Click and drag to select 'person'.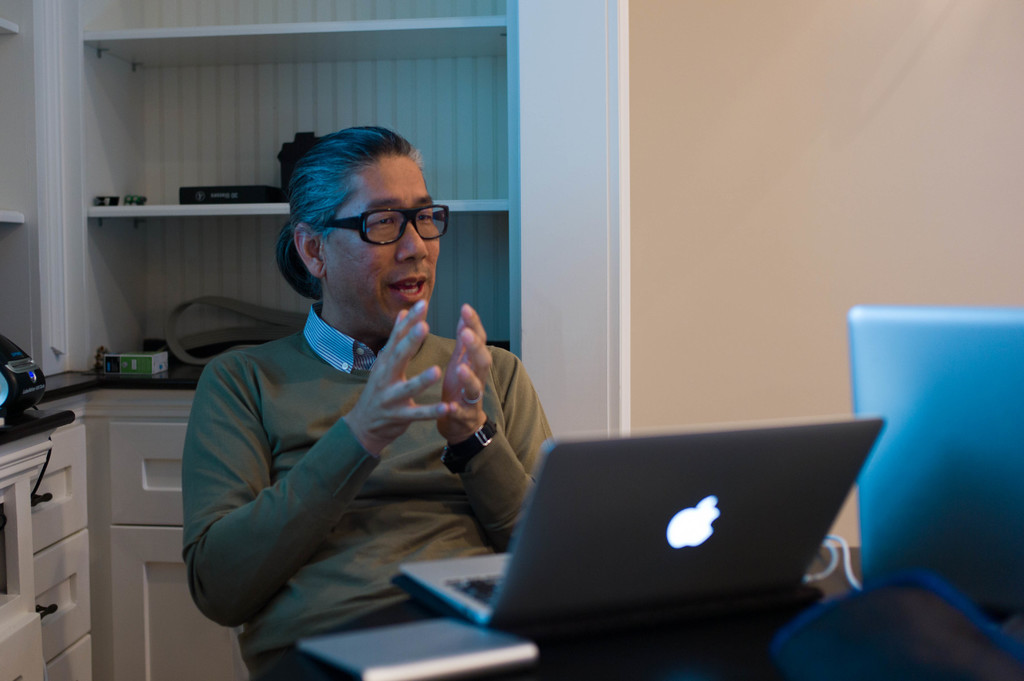
Selection: bbox=(169, 137, 536, 662).
